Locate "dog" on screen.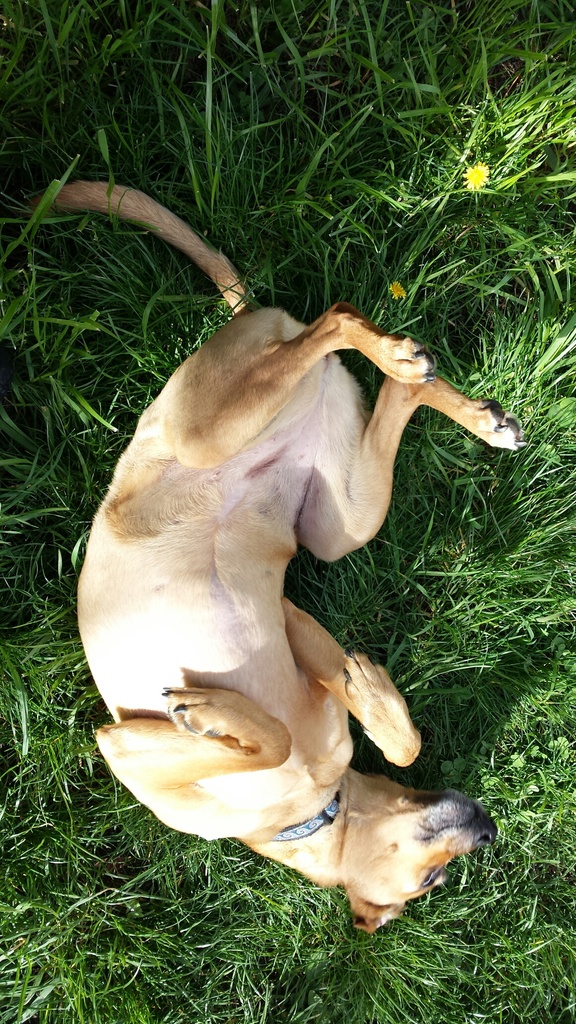
On screen at [32, 177, 529, 933].
